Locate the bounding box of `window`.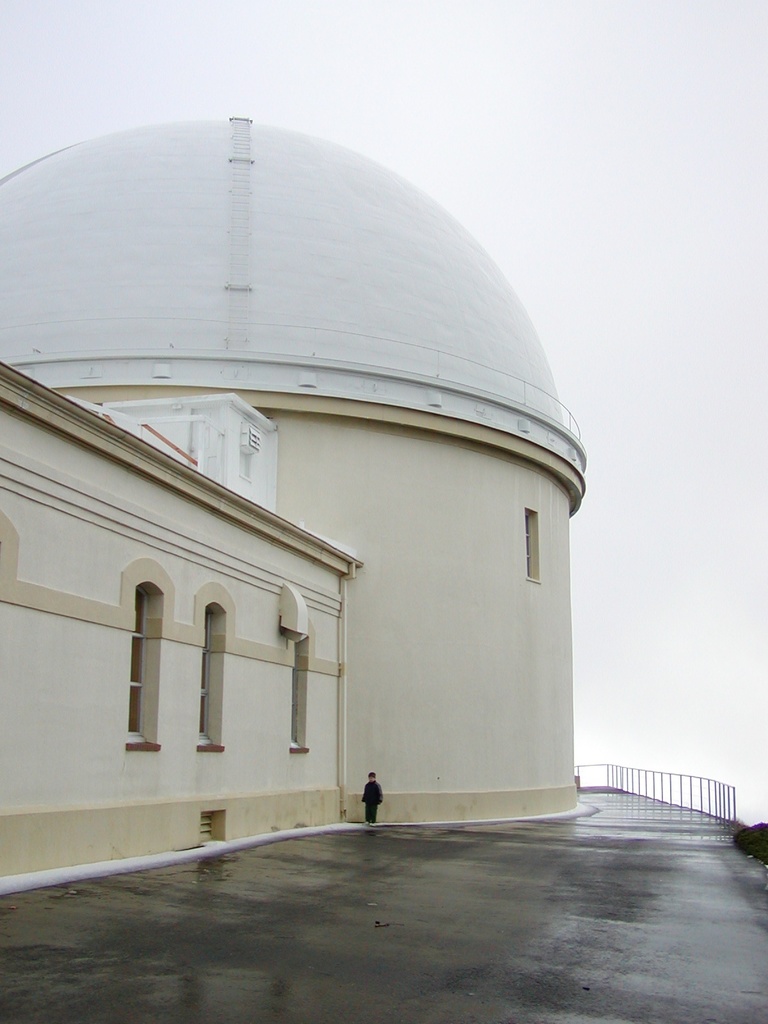
Bounding box: [x1=196, y1=595, x2=224, y2=749].
